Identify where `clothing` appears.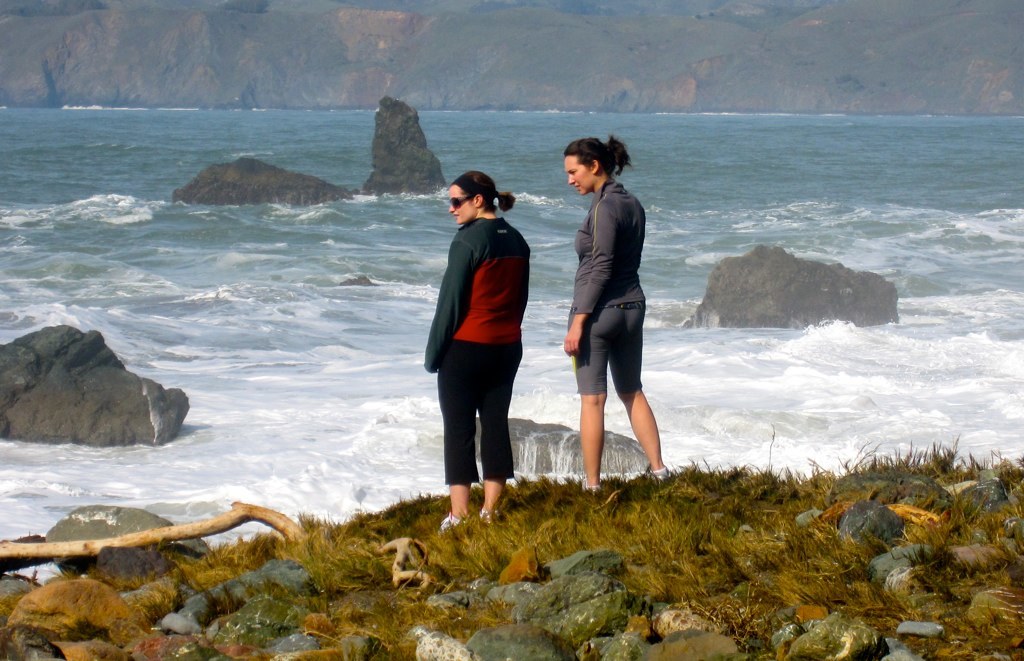
Appears at x1=431, y1=190, x2=538, y2=463.
